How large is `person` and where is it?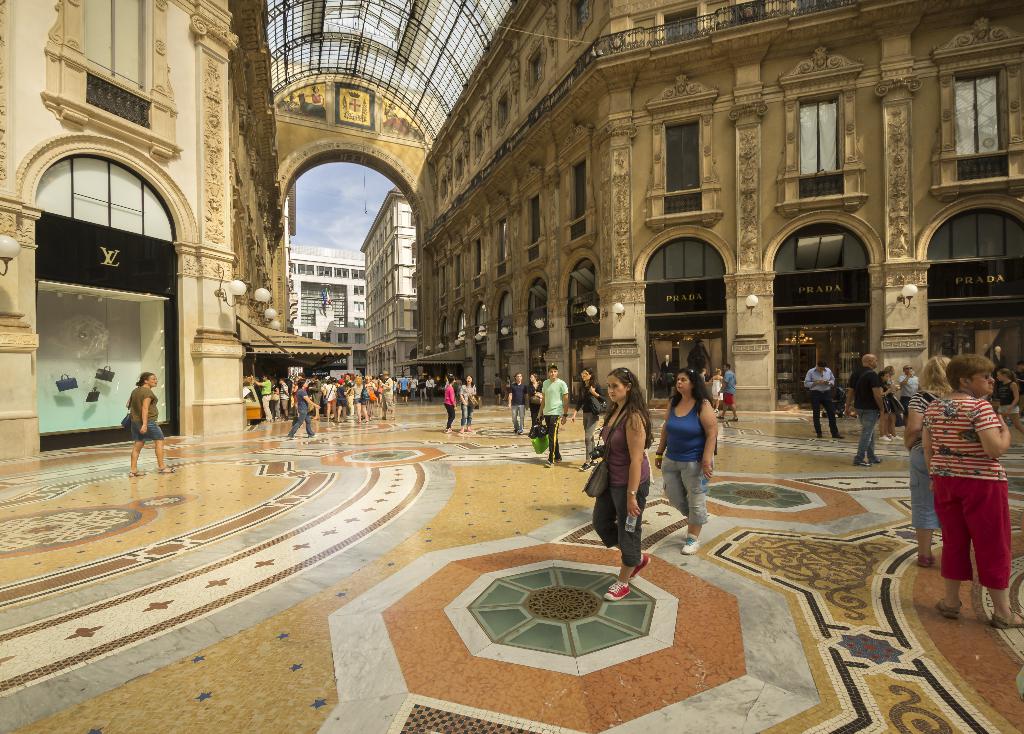
Bounding box: rect(423, 374, 436, 404).
